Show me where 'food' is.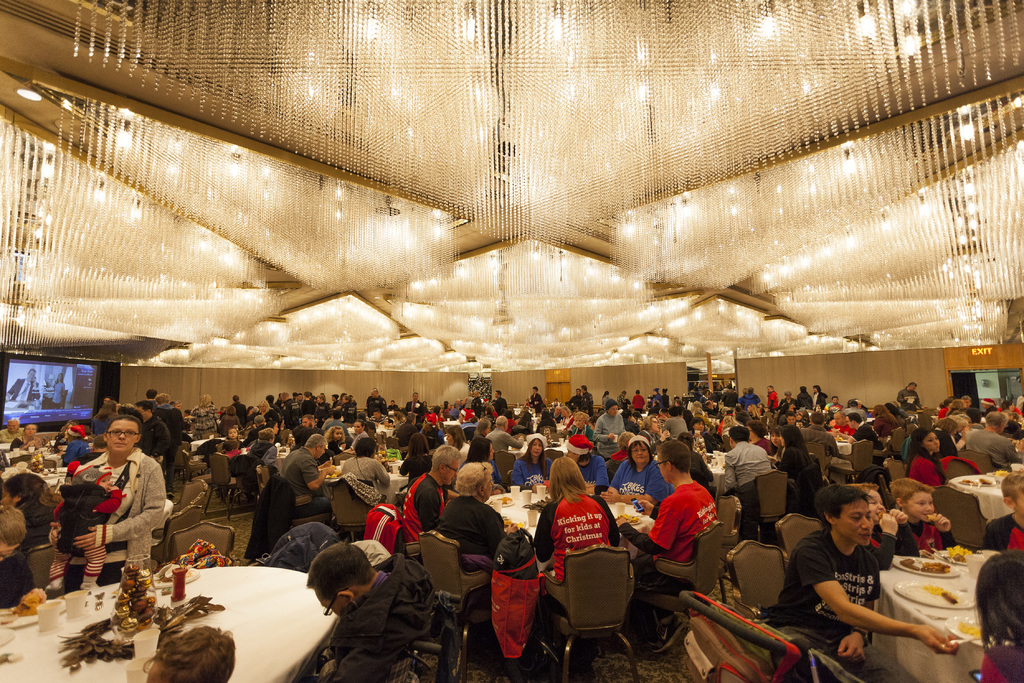
'food' is at Rect(154, 563, 194, 584).
